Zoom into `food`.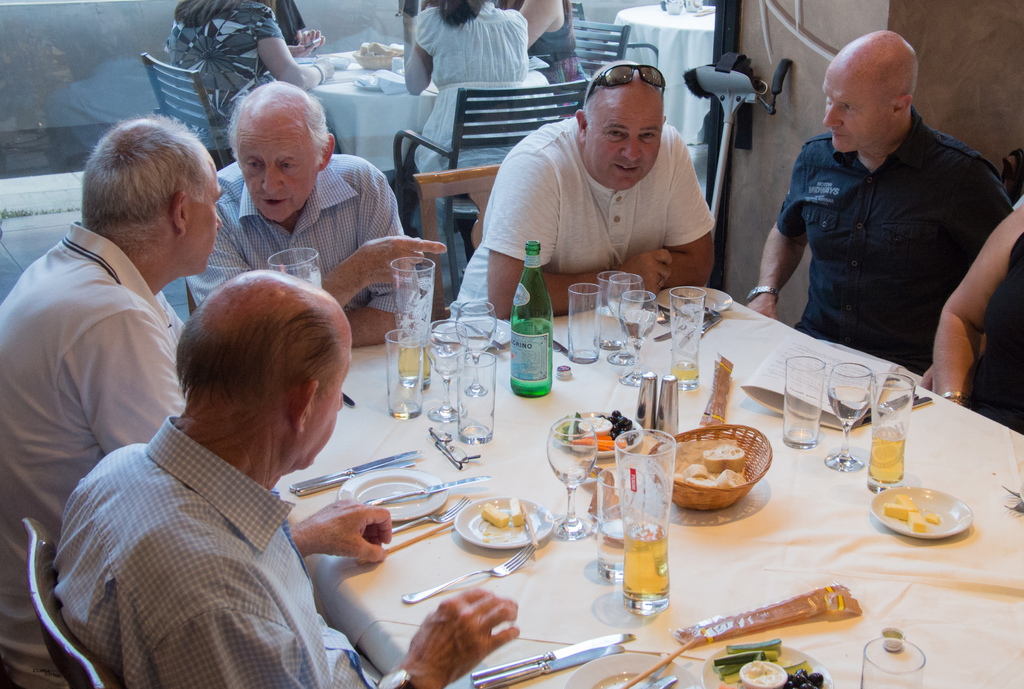
Zoom target: box=[714, 642, 819, 688].
